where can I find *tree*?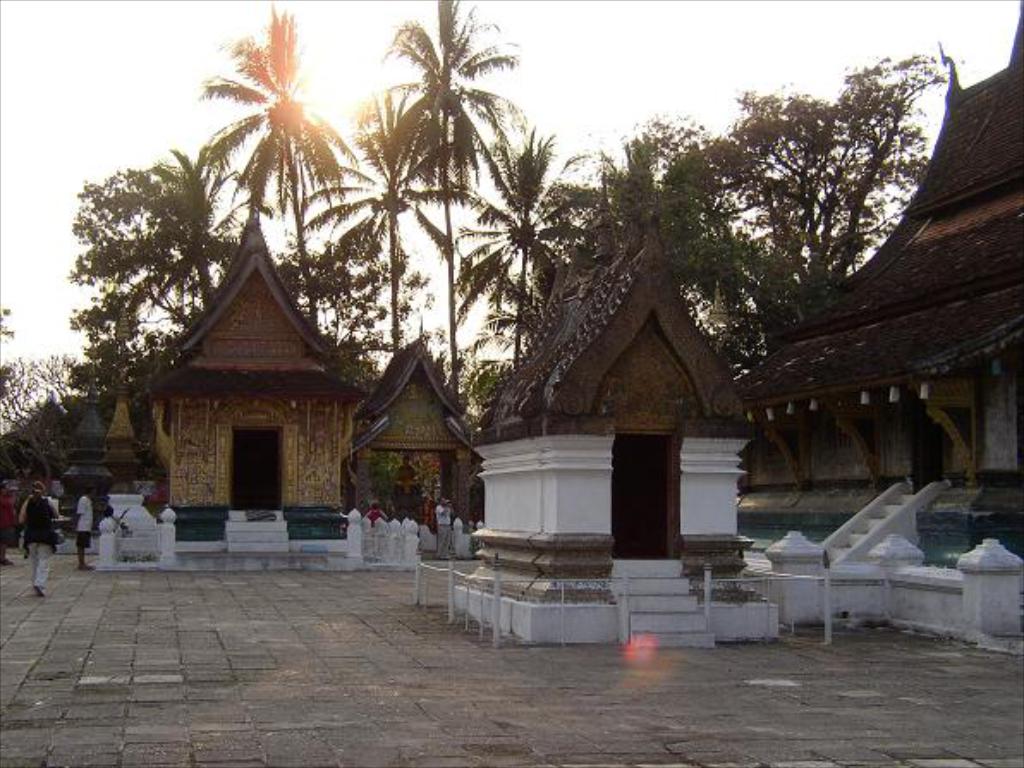
You can find it at {"left": 363, "top": 0, "right": 524, "bottom": 400}.
